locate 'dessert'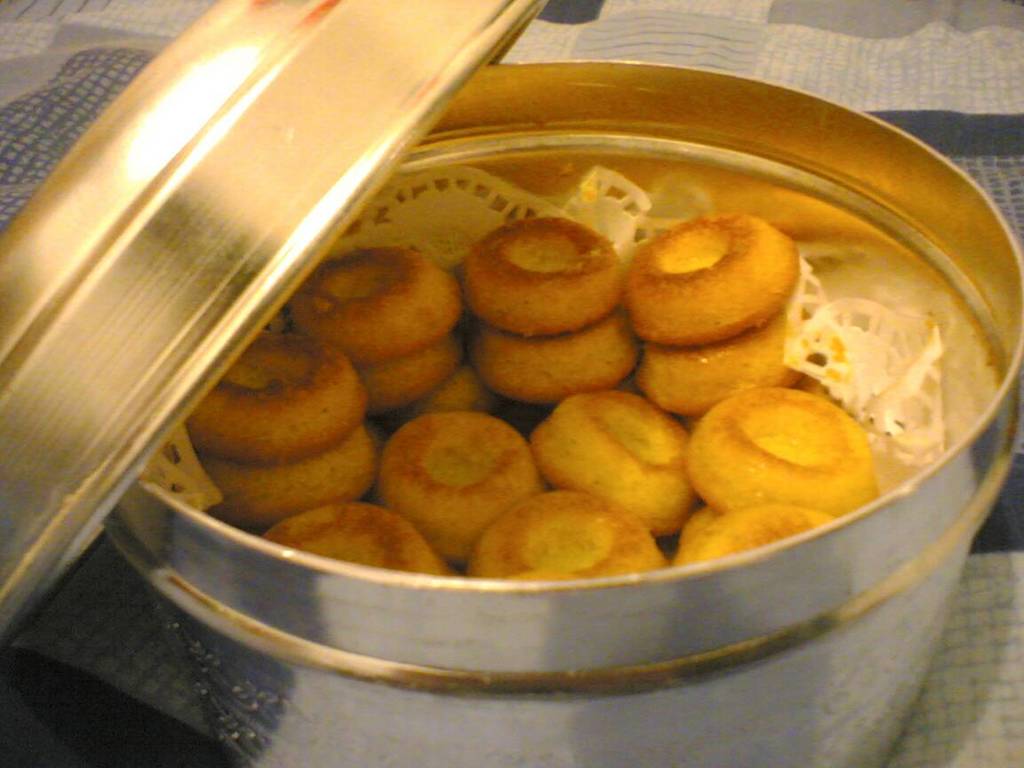
(left=387, top=419, right=540, bottom=540)
